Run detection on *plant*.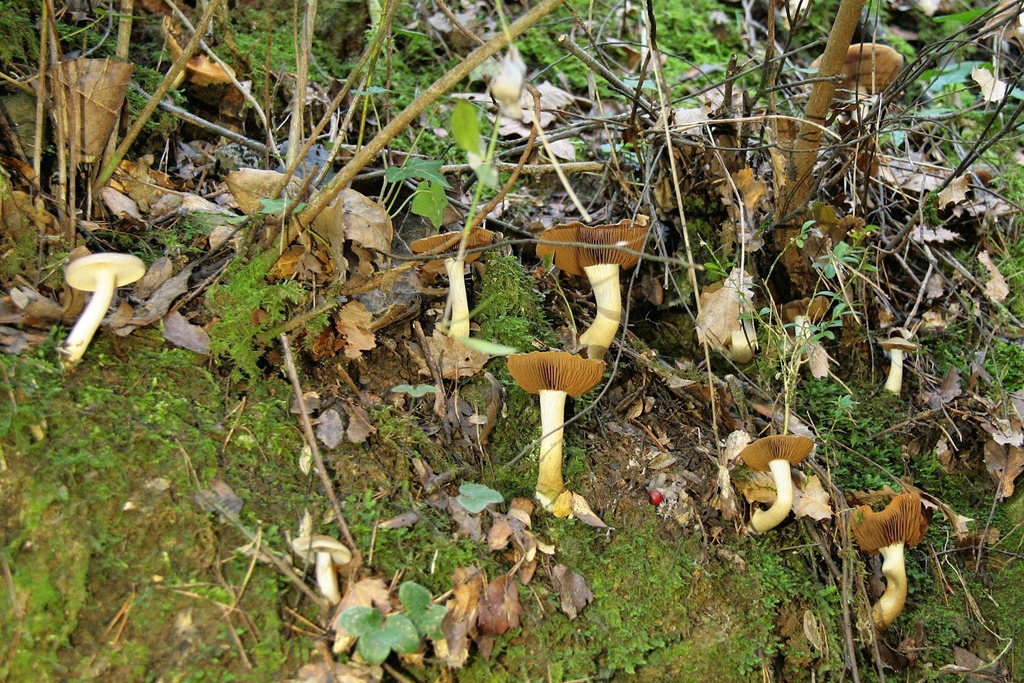
Result: Rect(201, 246, 310, 374).
